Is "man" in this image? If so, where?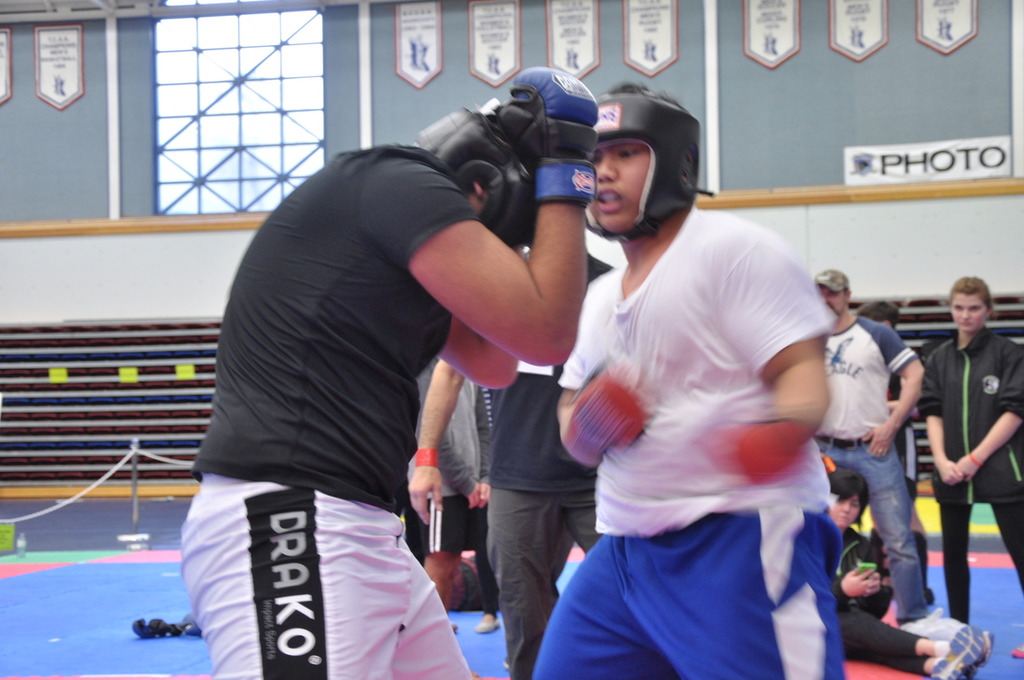
Yes, at 808/266/923/622.
